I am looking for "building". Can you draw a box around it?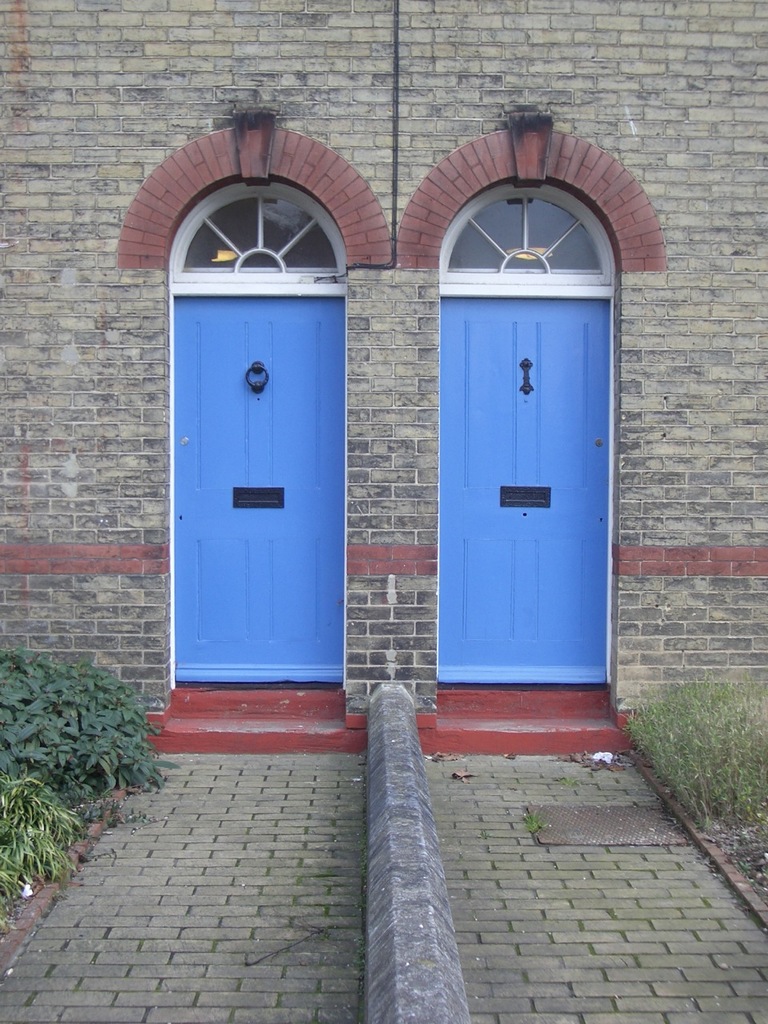
Sure, the bounding box is l=0, t=0, r=767, b=750.
